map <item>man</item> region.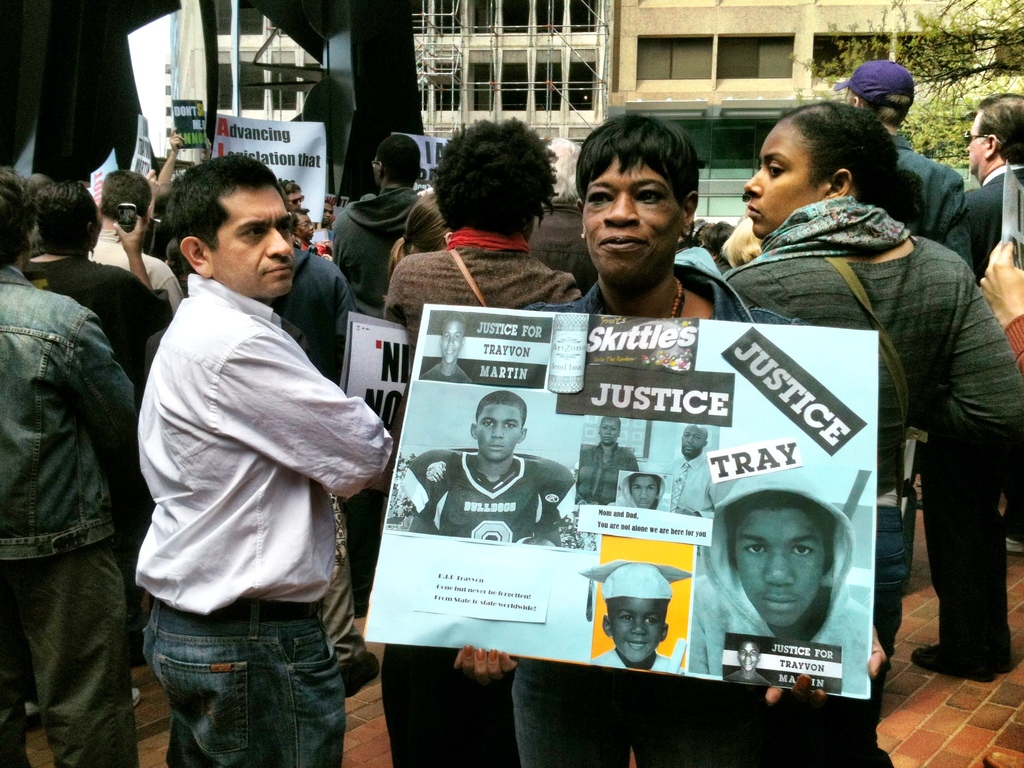
Mapped to select_region(397, 393, 583, 553).
